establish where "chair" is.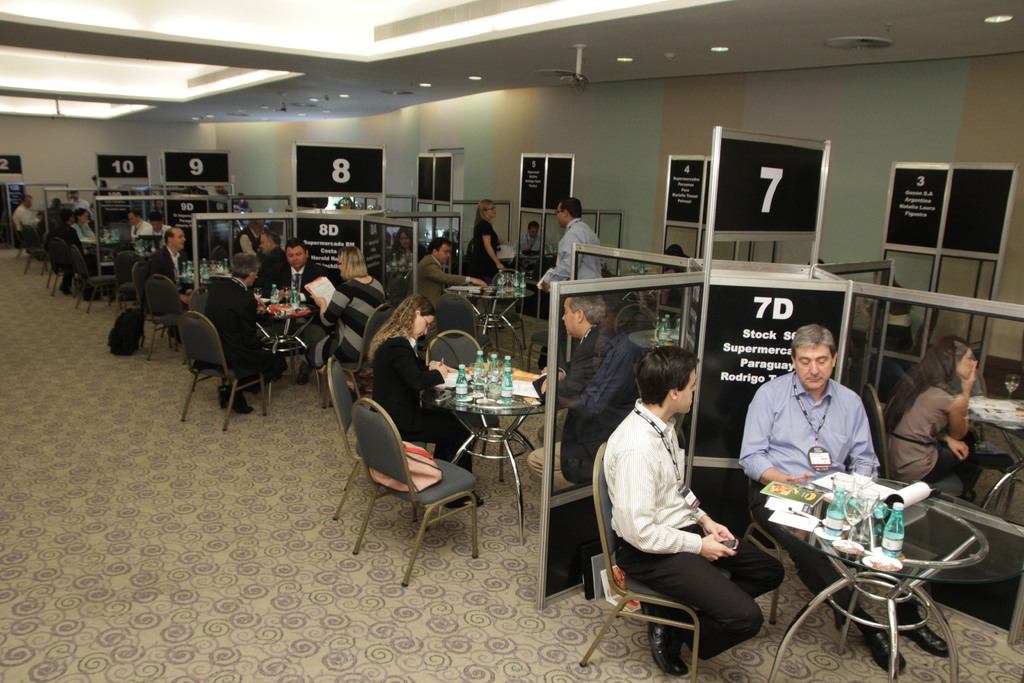
Established at left=610, top=302, right=656, bottom=342.
